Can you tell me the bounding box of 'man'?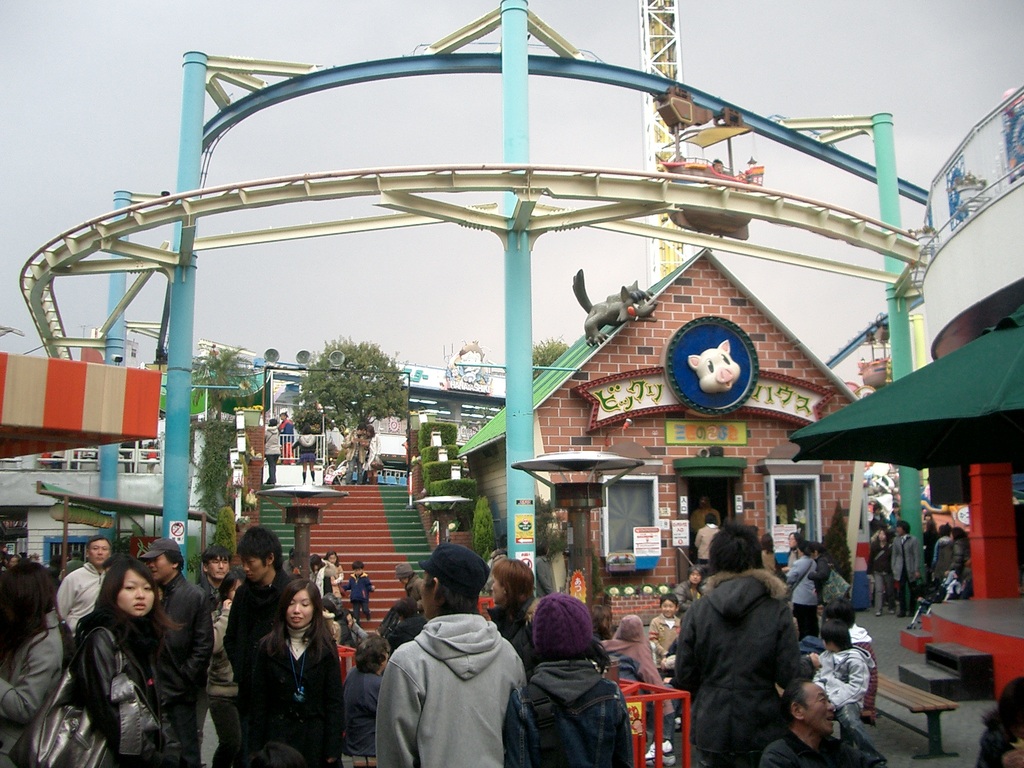
359, 563, 530, 760.
